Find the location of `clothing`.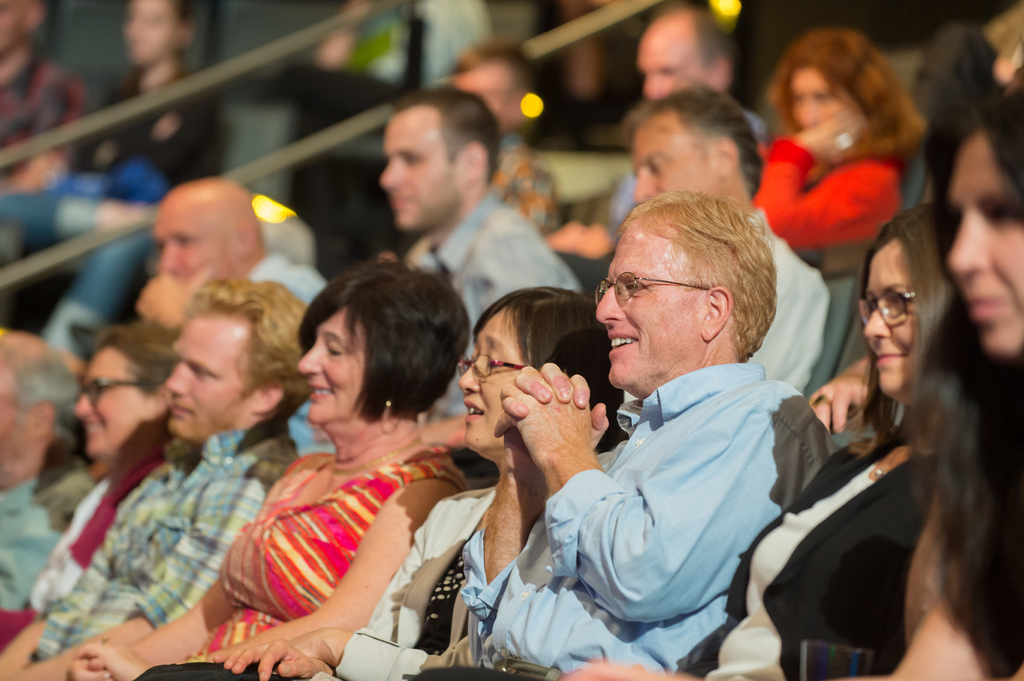
Location: pyautogui.locateOnScreen(156, 436, 460, 680).
